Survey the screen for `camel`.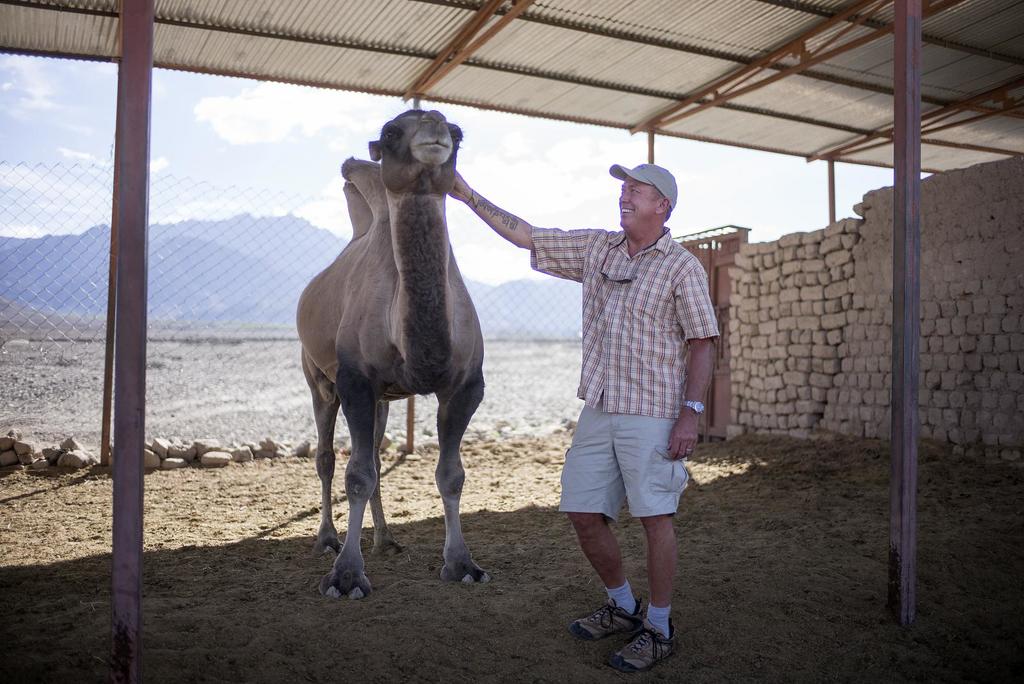
Survey found: box=[298, 104, 486, 599].
